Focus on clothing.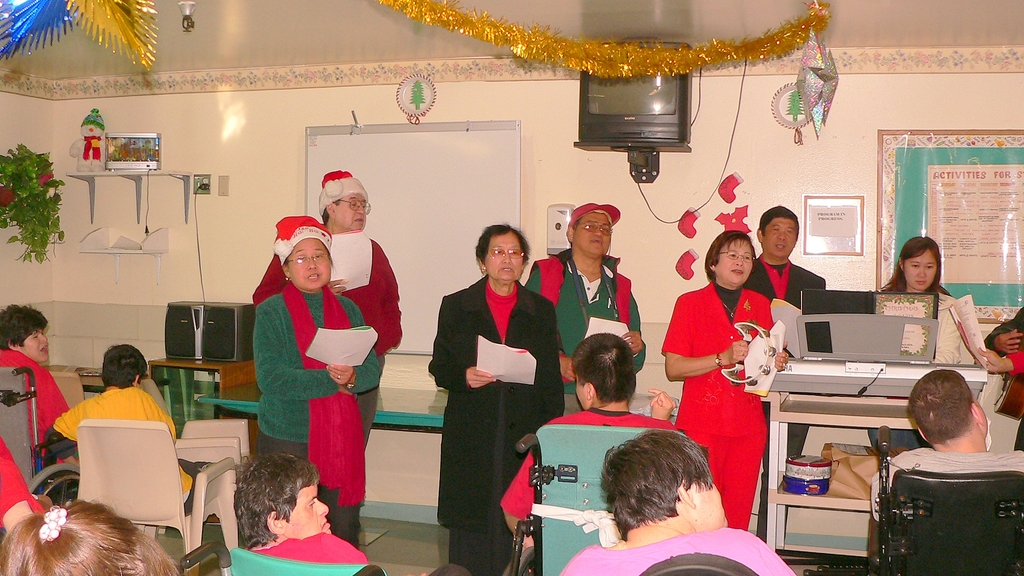
Focused at l=560, t=523, r=797, b=575.
